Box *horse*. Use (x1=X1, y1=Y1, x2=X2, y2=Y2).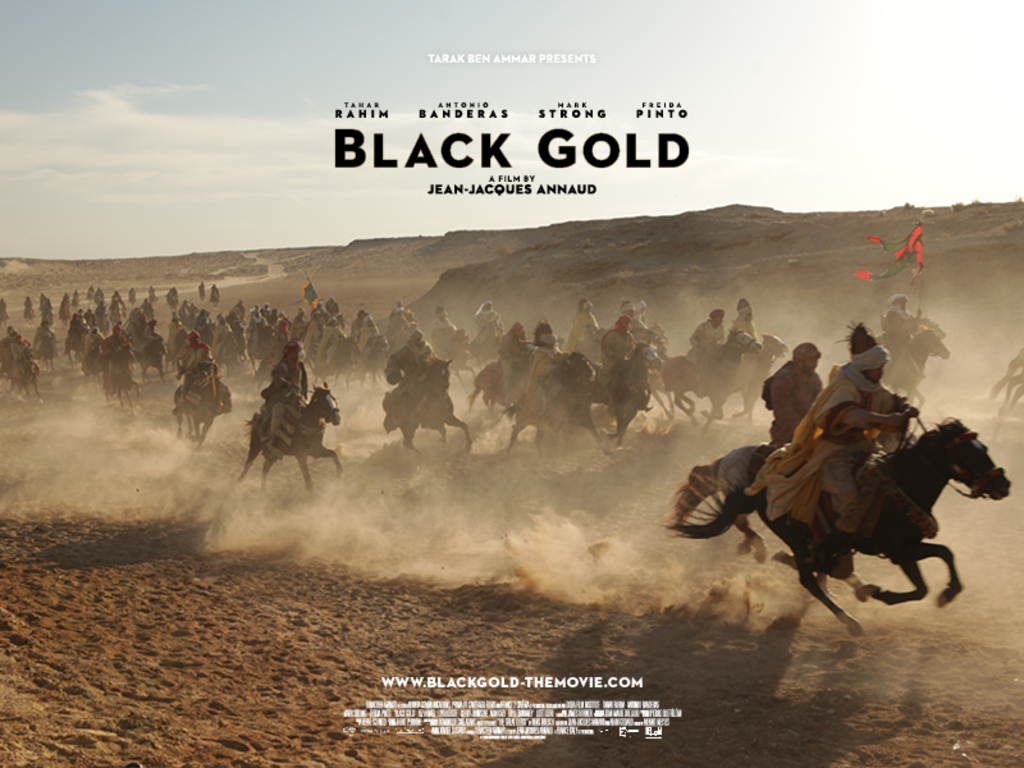
(x1=177, y1=364, x2=232, y2=453).
